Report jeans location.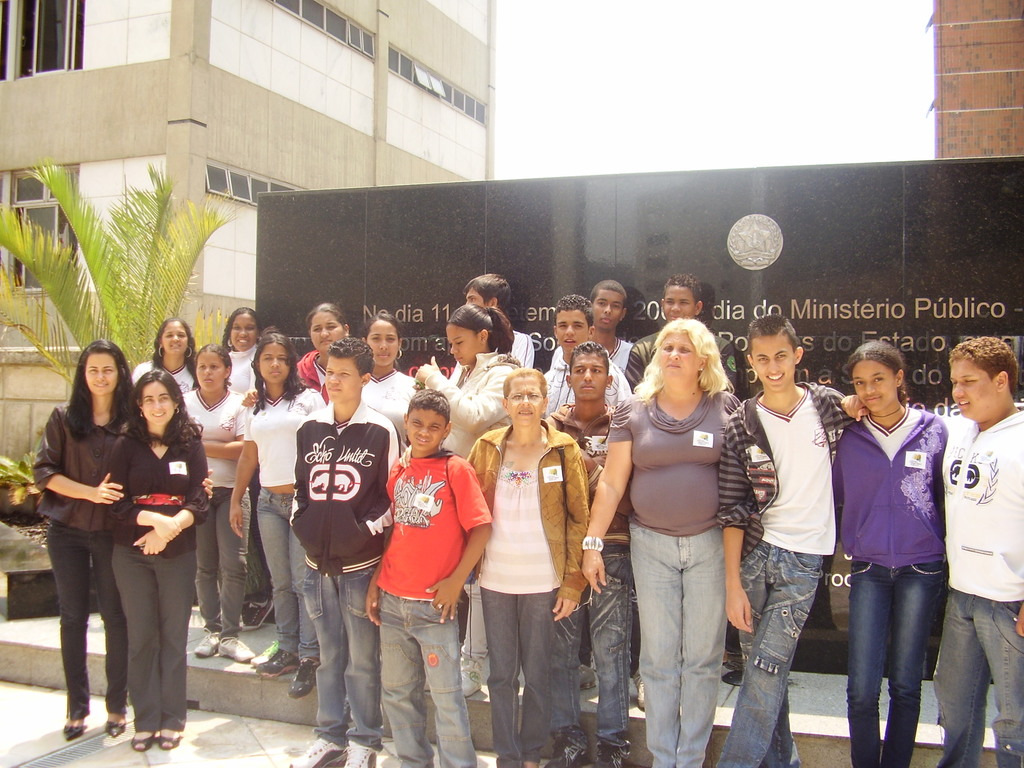
Report: bbox=(303, 560, 384, 752).
